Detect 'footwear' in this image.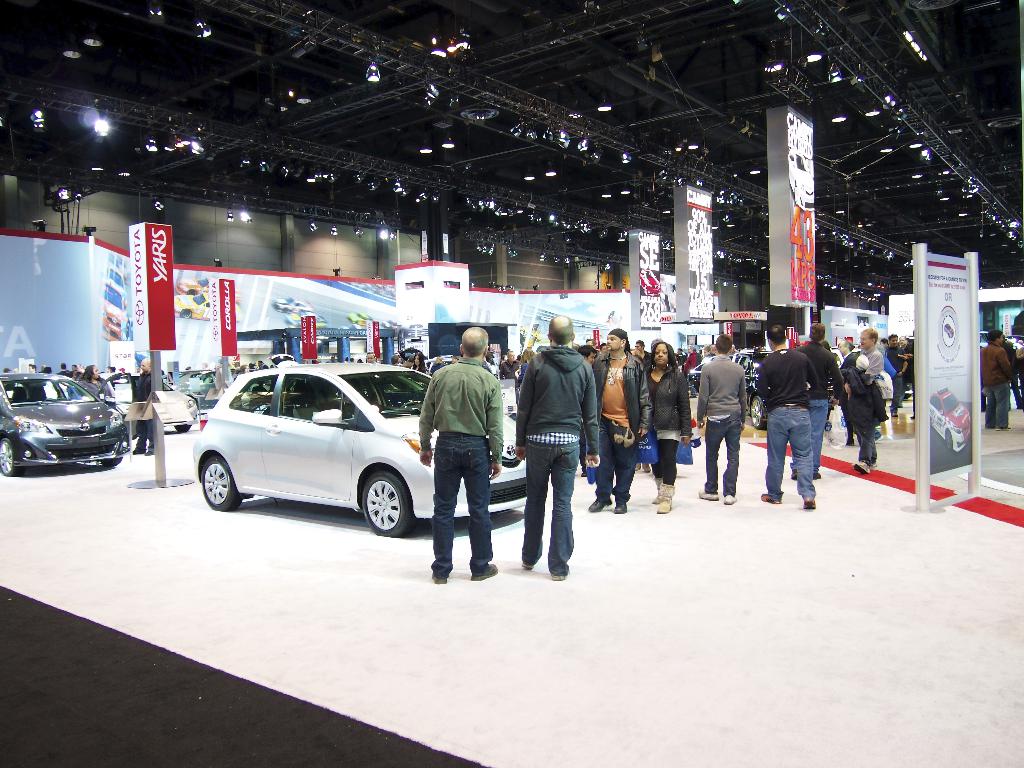
Detection: box(145, 450, 153, 455).
